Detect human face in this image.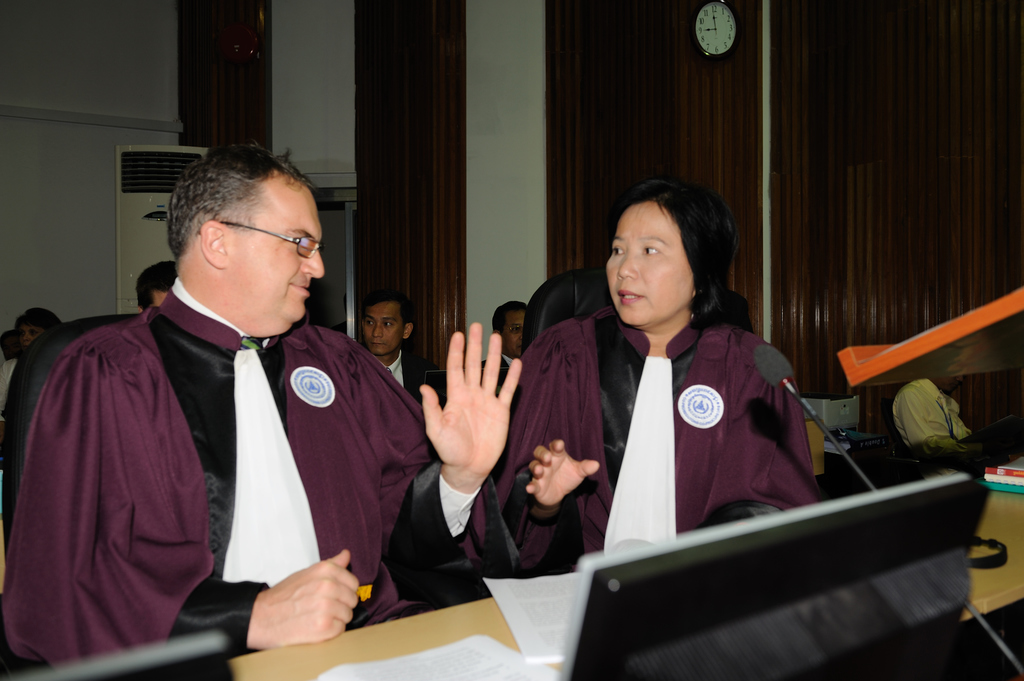
Detection: {"left": 605, "top": 196, "right": 694, "bottom": 326}.
